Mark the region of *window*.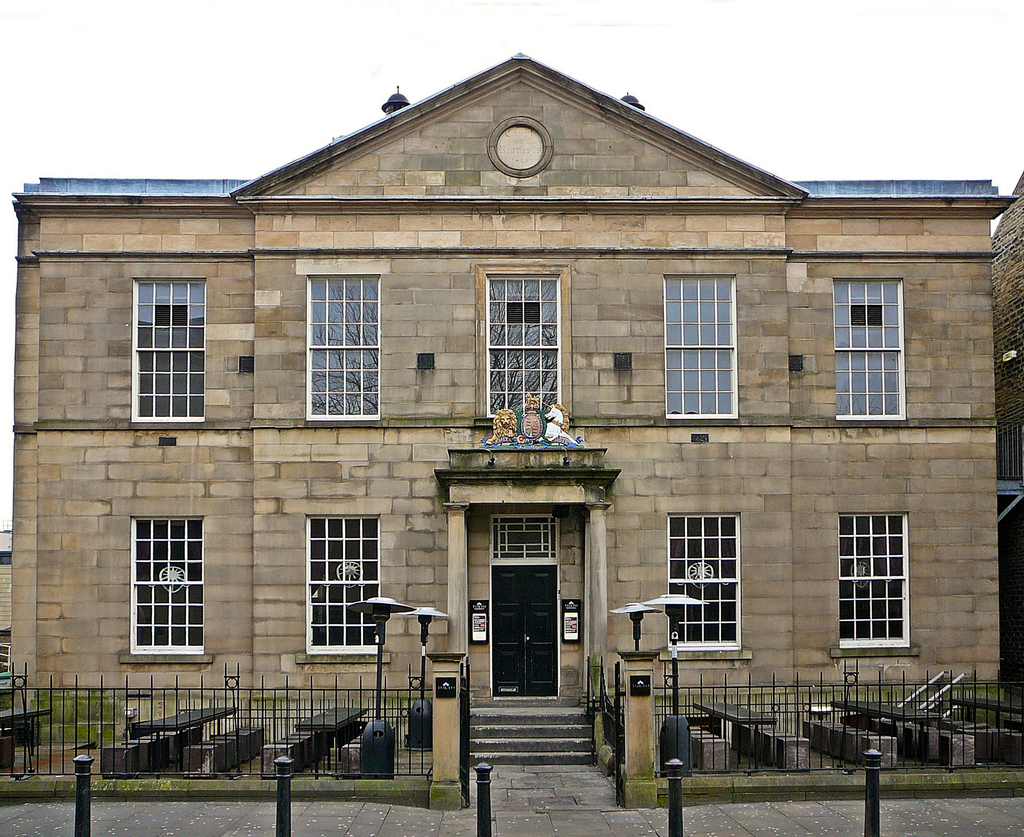
Region: crop(301, 263, 389, 414).
